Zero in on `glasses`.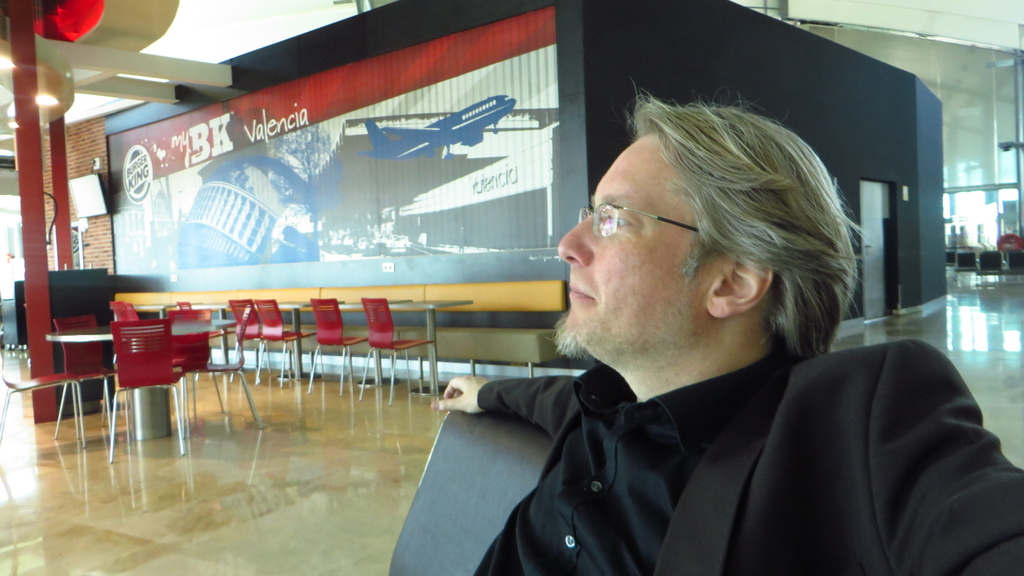
Zeroed in: x1=578, y1=208, x2=713, y2=254.
